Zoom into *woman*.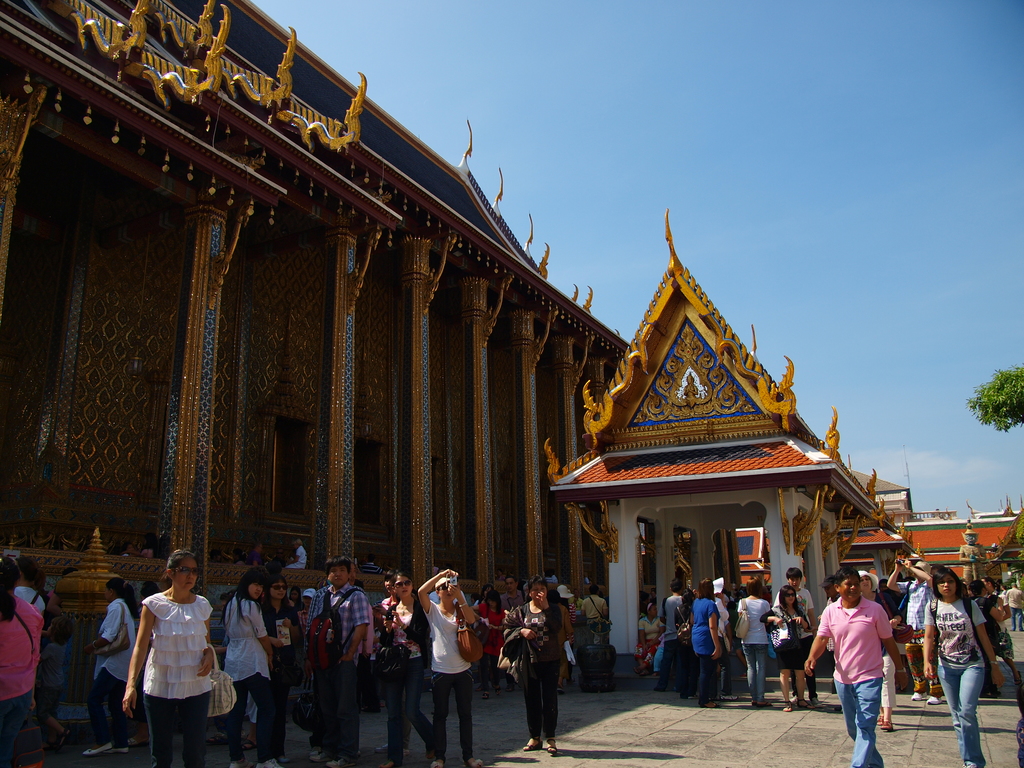
Zoom target: 225 566 273 767.
